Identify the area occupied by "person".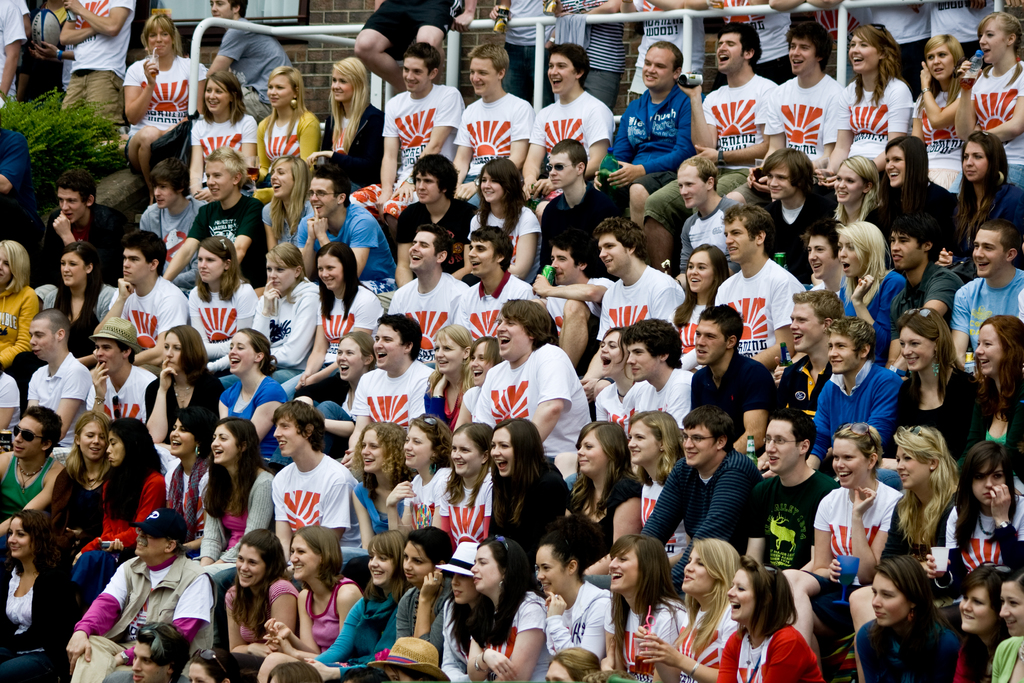
Area: left=735, top=409, right=829, bottom=573.
